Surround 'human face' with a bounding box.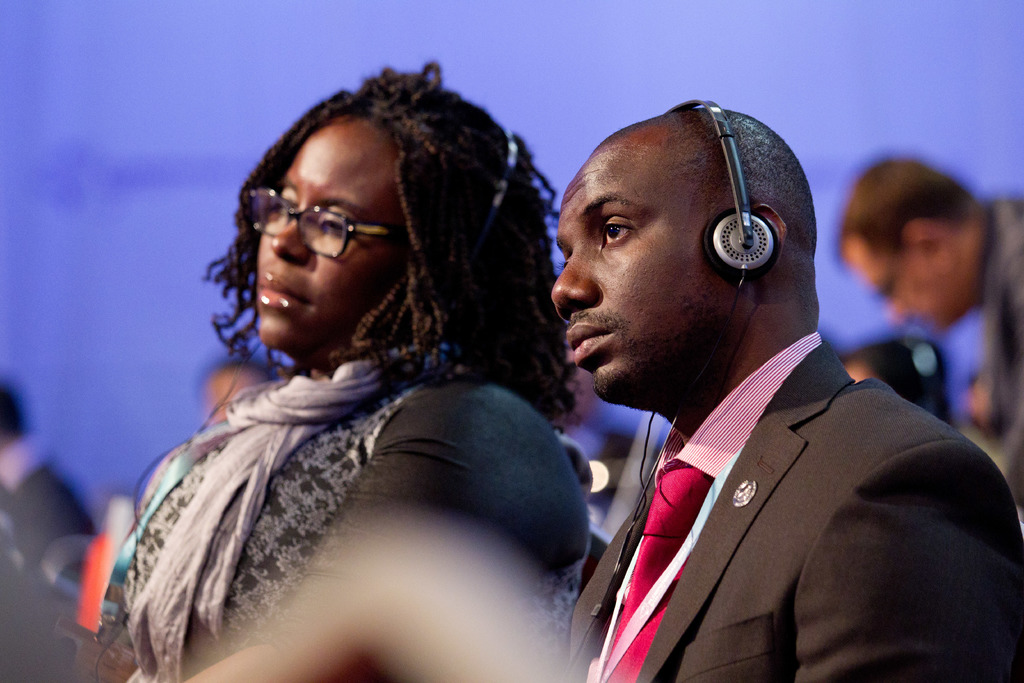
left=838, top=238, right=973, bottom=335.
